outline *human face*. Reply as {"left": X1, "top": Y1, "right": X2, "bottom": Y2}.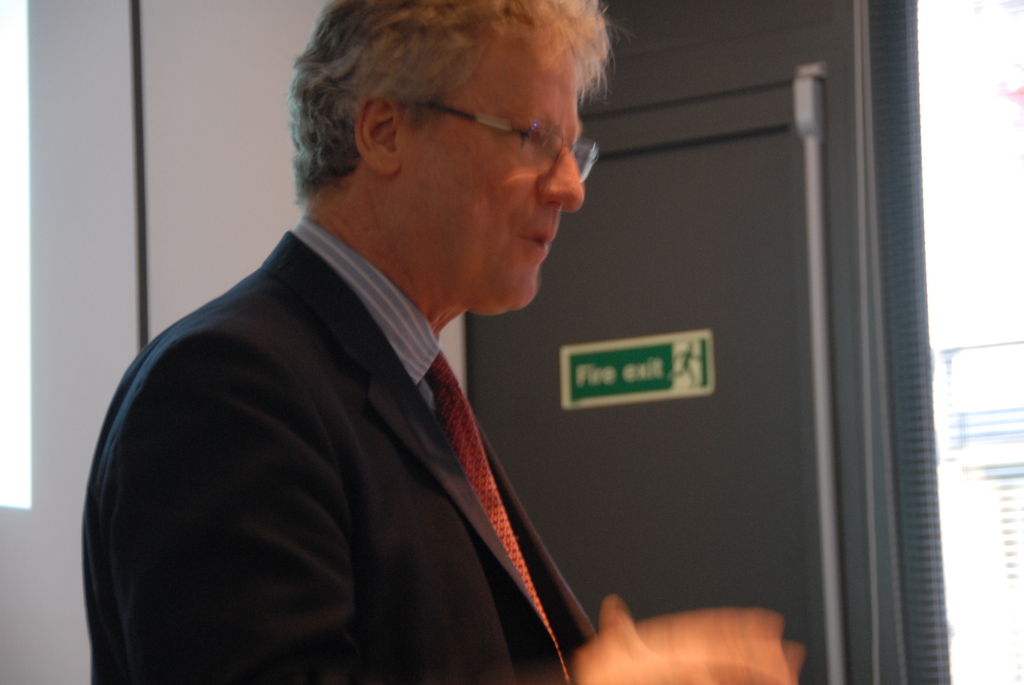
{"left": 410, "top": 25, "right": 600, "bottom": 313}.
